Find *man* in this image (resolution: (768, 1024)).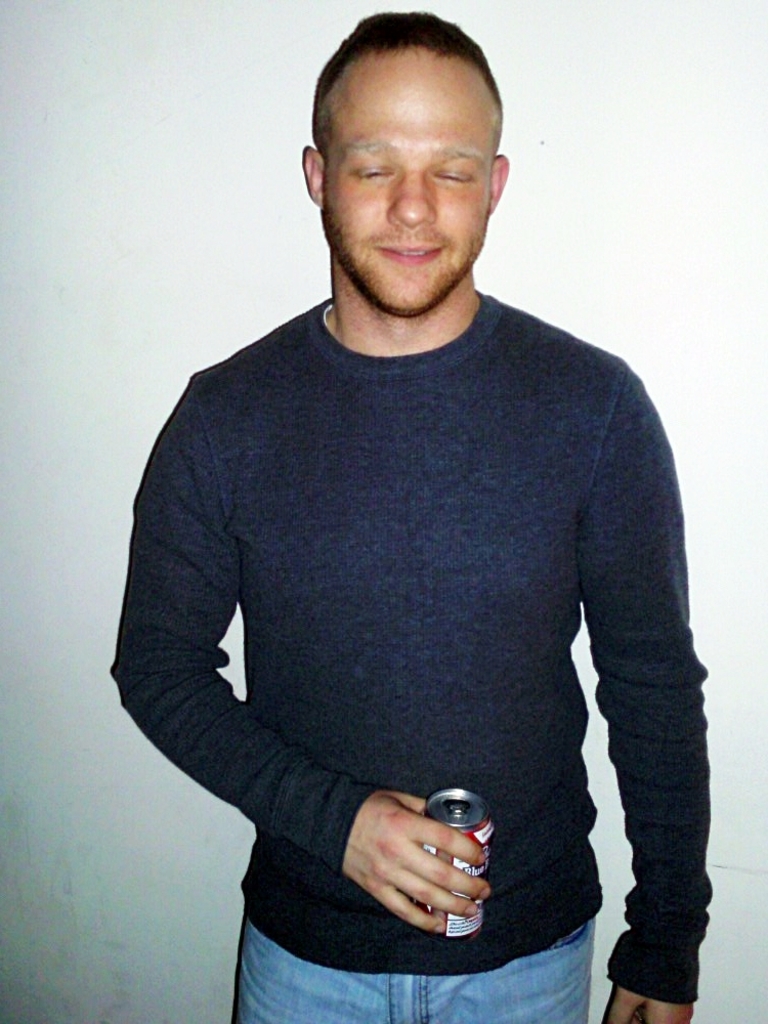
locate(112, 0, 720, 1023).
